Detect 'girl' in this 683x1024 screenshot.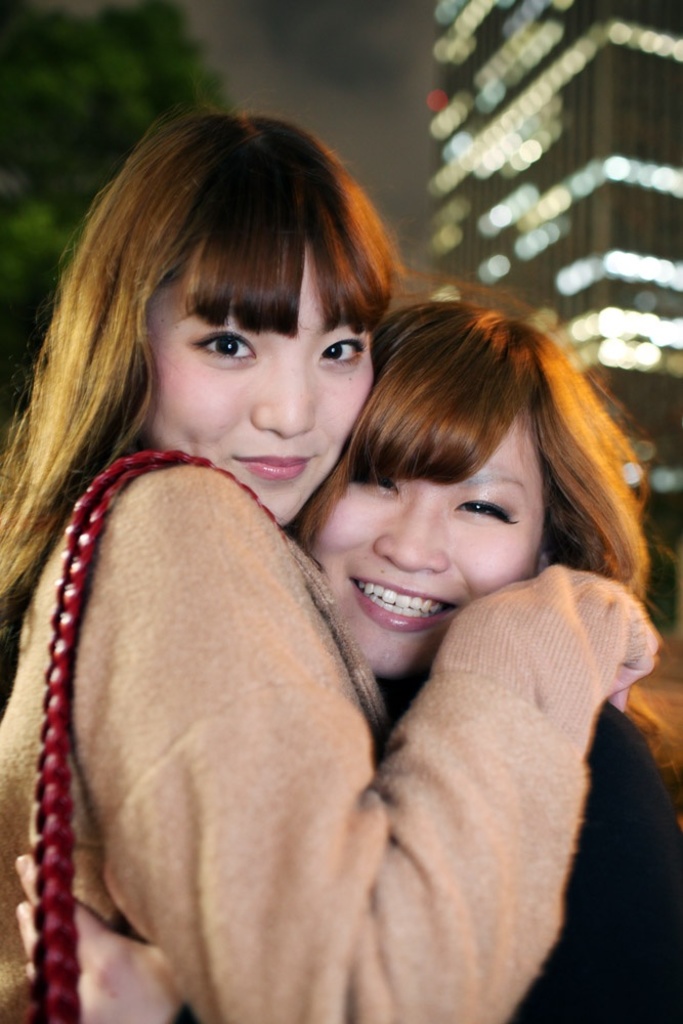
Detection: left=7, top=292, right=682, bottom=1023.
